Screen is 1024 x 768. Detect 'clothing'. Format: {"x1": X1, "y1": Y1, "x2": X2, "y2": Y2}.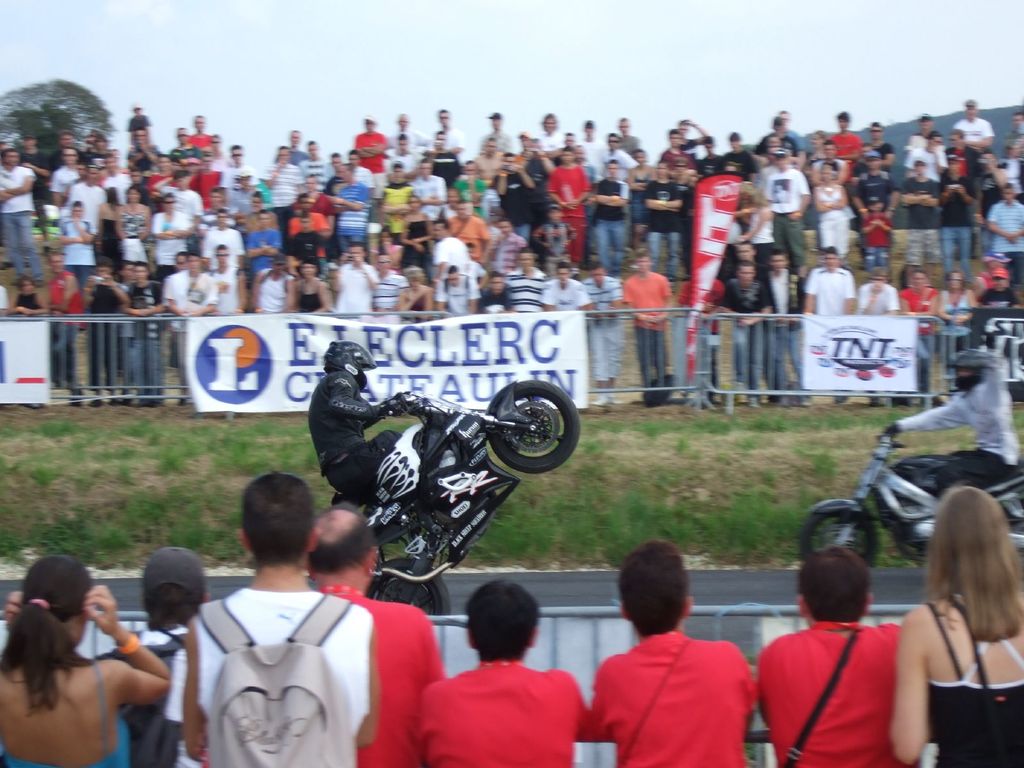
{"x1": 475, "y1": 155, "x2": 505, "y2": 183}.
